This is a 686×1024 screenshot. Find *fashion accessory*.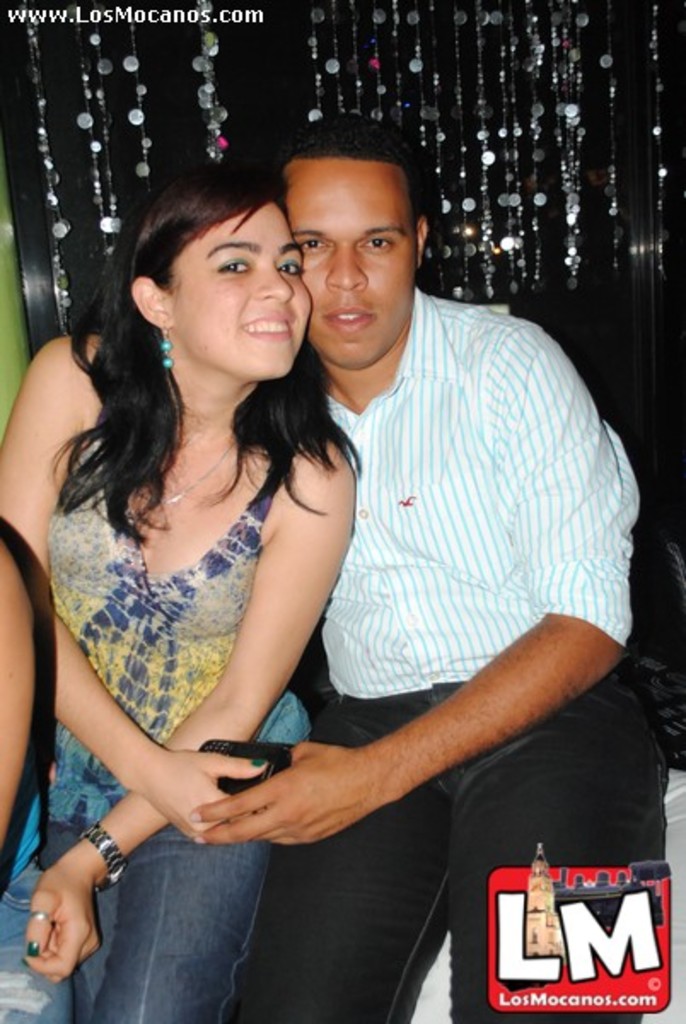
Bounding box: bbox=(26, 935, 38, 957).
